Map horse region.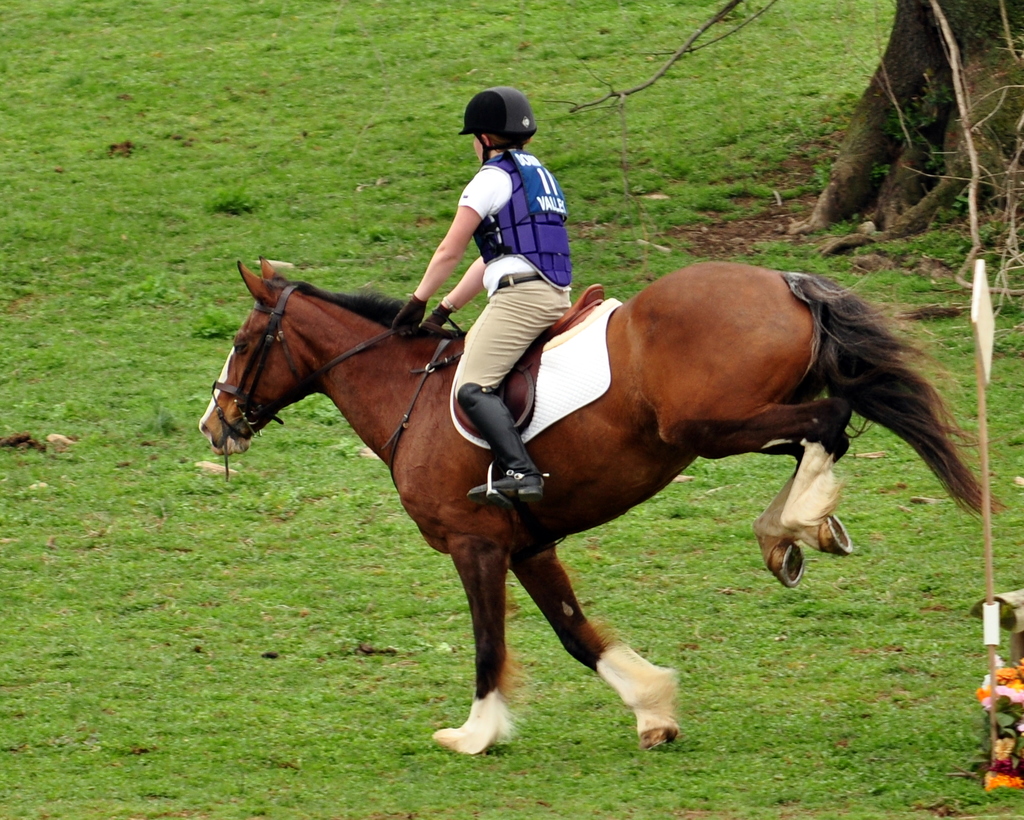
Mapped to [x1=198, y1=252, x2=1014, y2=754].
